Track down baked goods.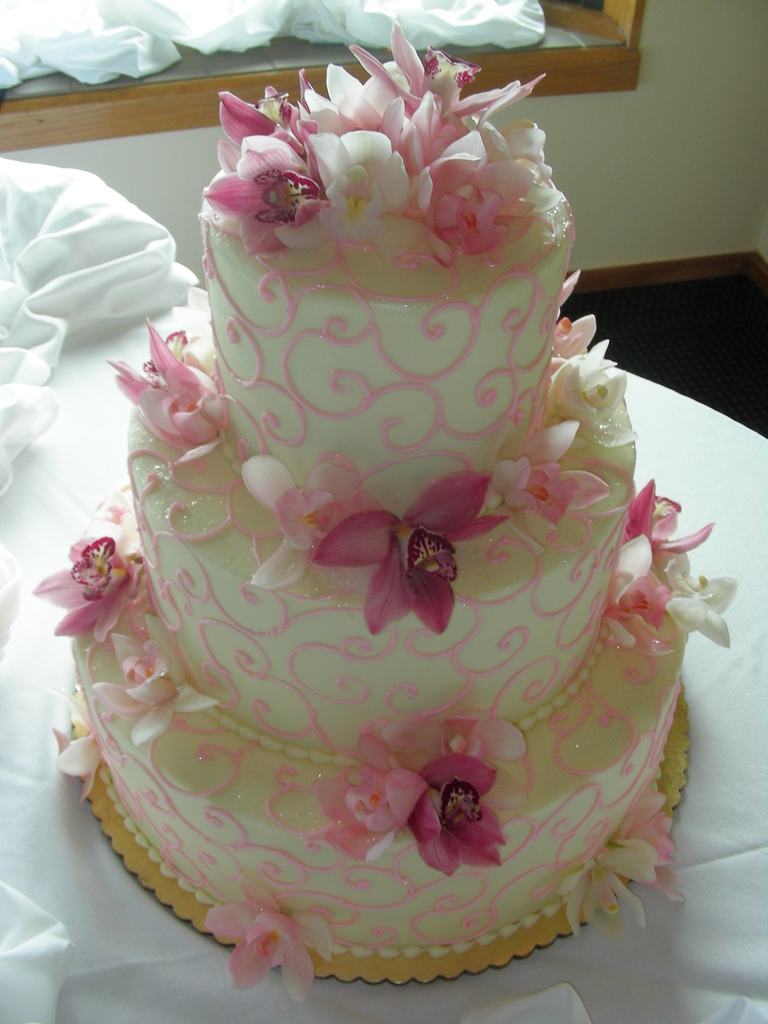
Tracked to box=[31, 13, 742, 1005].
